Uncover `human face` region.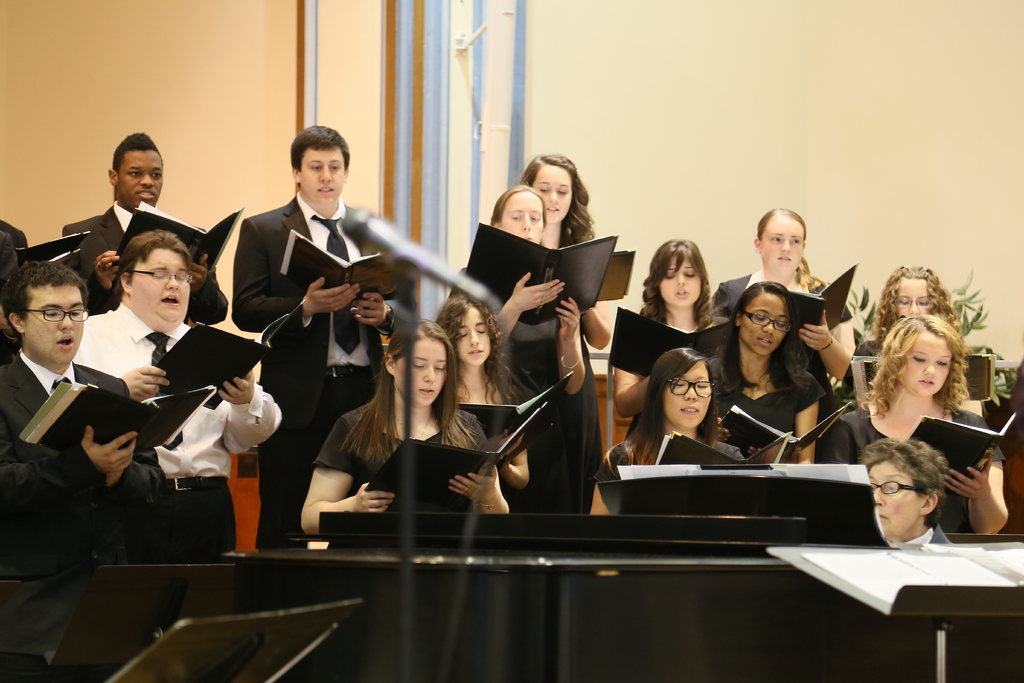
Uncovered: crop(299, 149, 344, 201).
